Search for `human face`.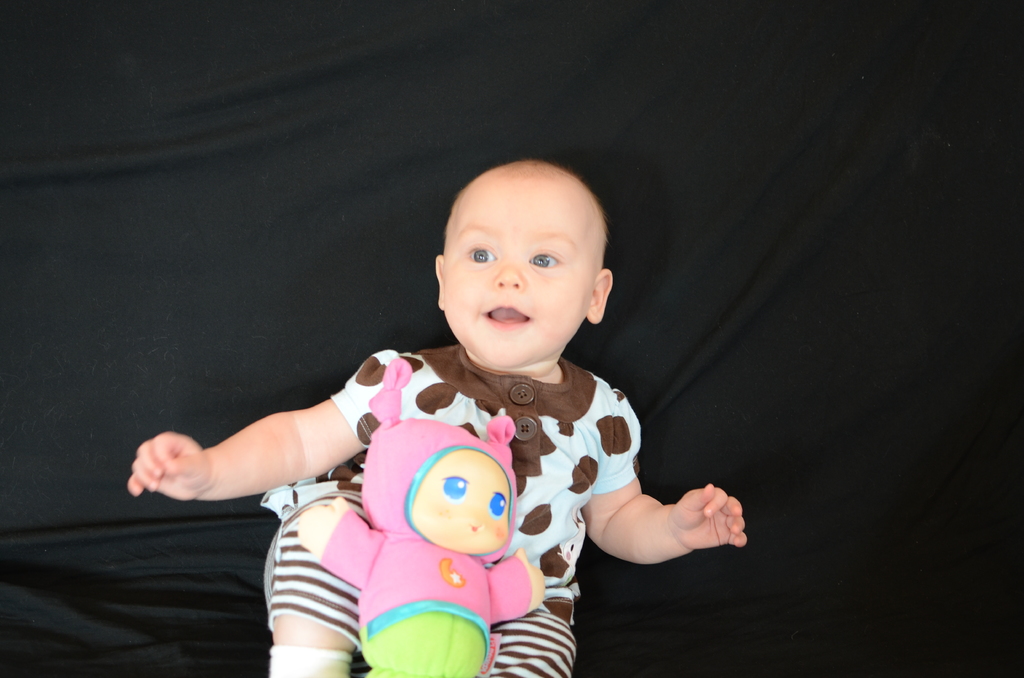
Found at [444,179,591,367].
